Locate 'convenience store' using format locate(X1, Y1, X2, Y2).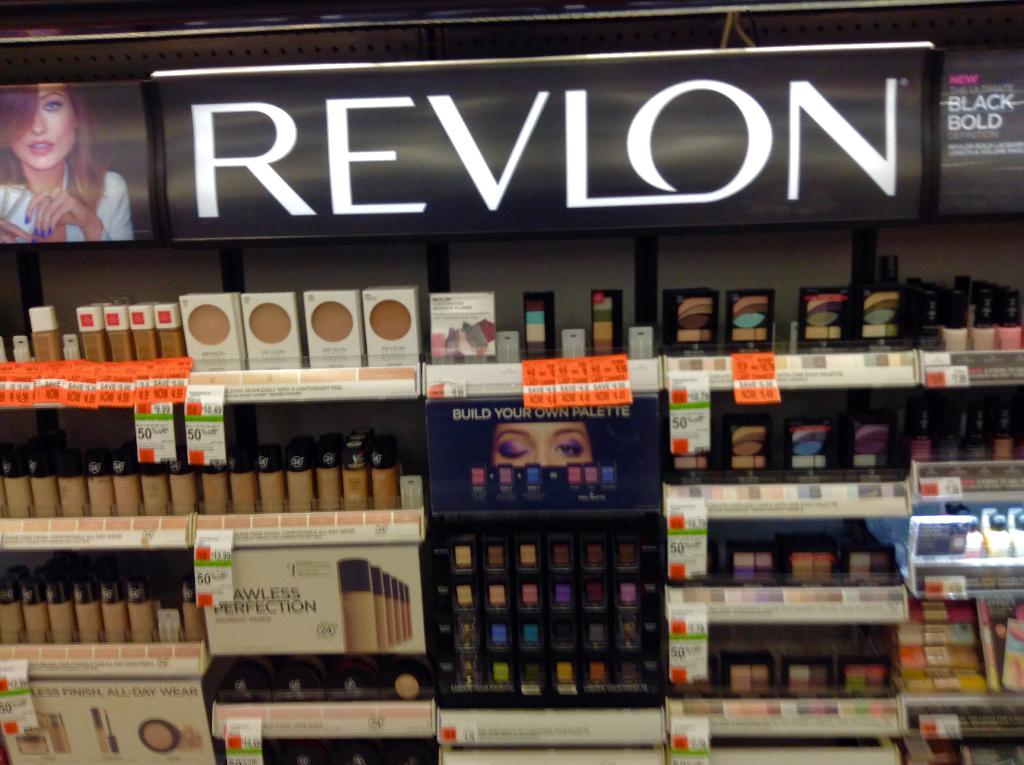
locate(0, 0, 1023, 764).
